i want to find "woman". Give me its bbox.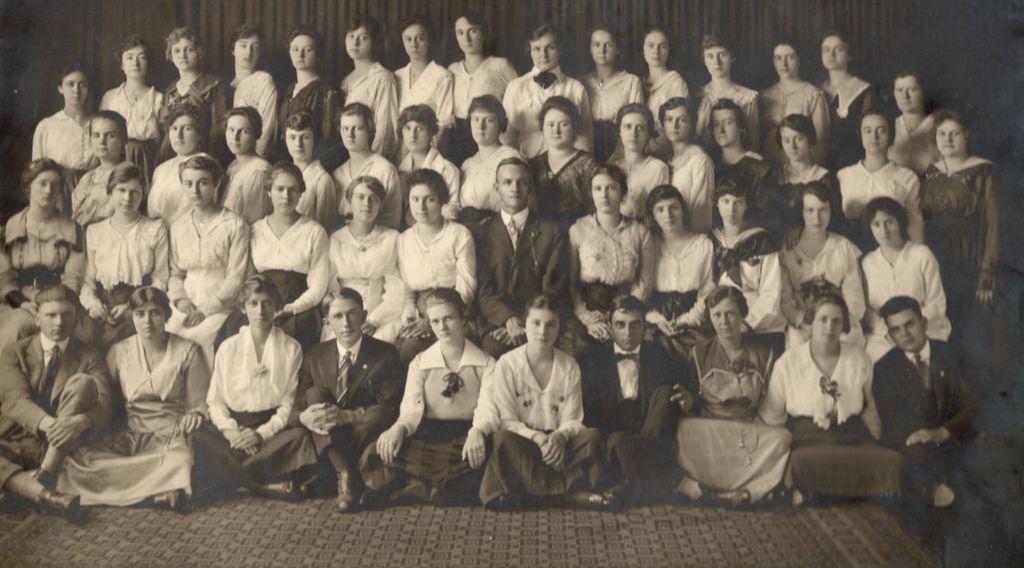
(584, 27, 637, 163).
